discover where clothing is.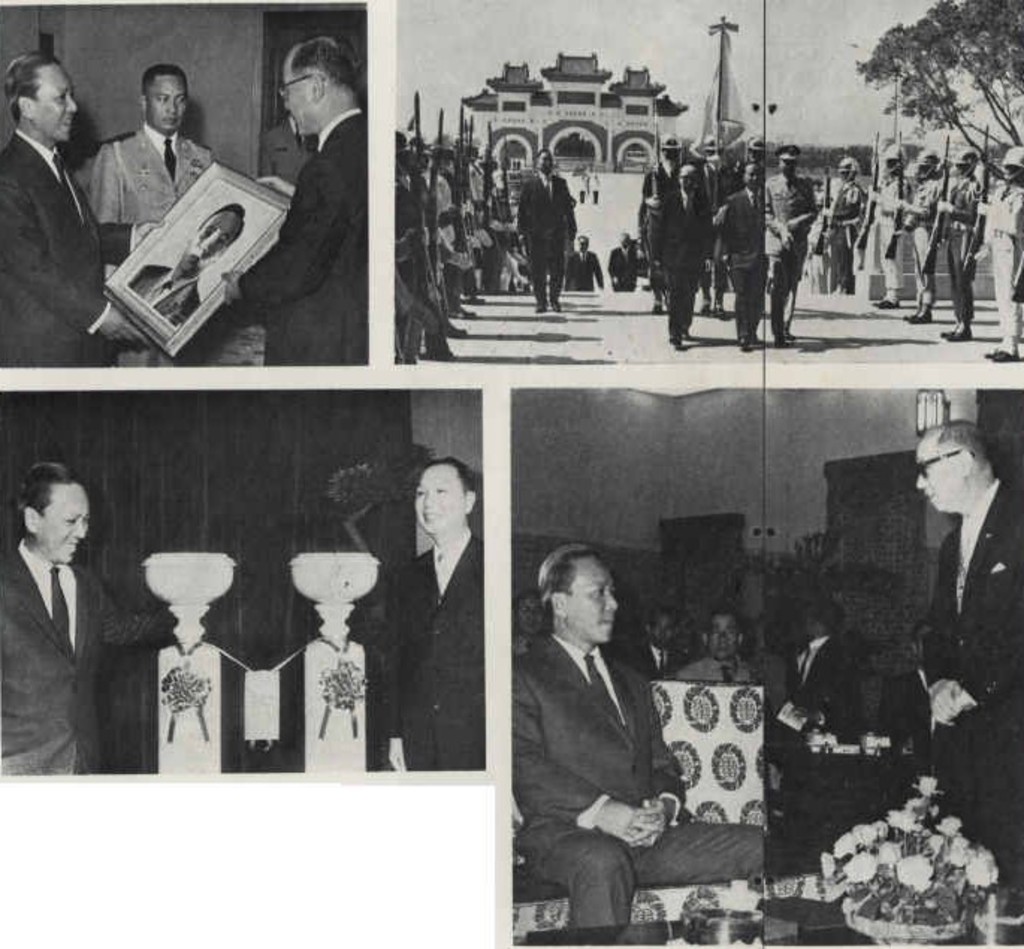
Discovered at [left=895, top=179, right=936, bottom=284].
